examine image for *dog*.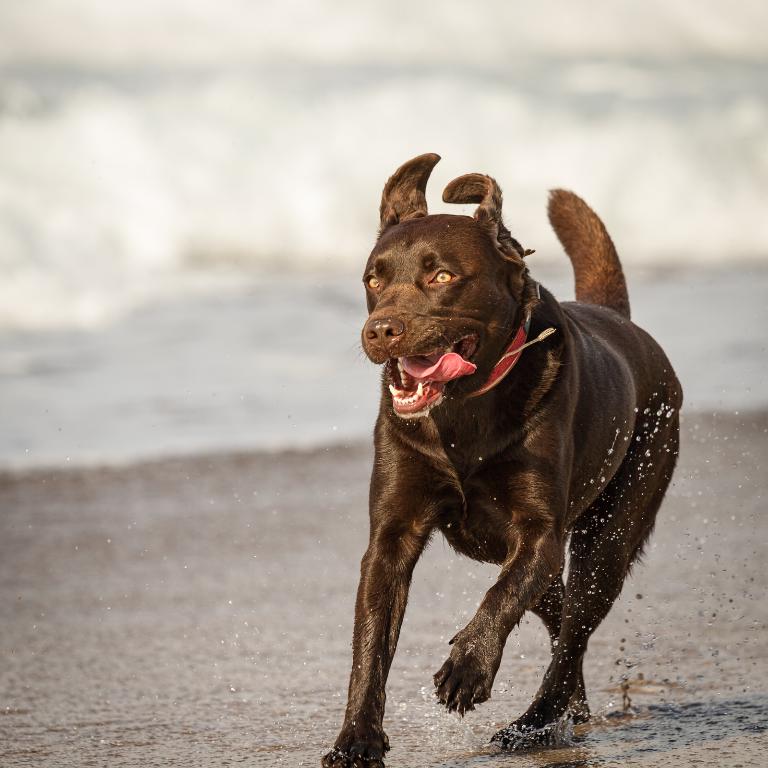
Examination result: 324:150:684:767.
